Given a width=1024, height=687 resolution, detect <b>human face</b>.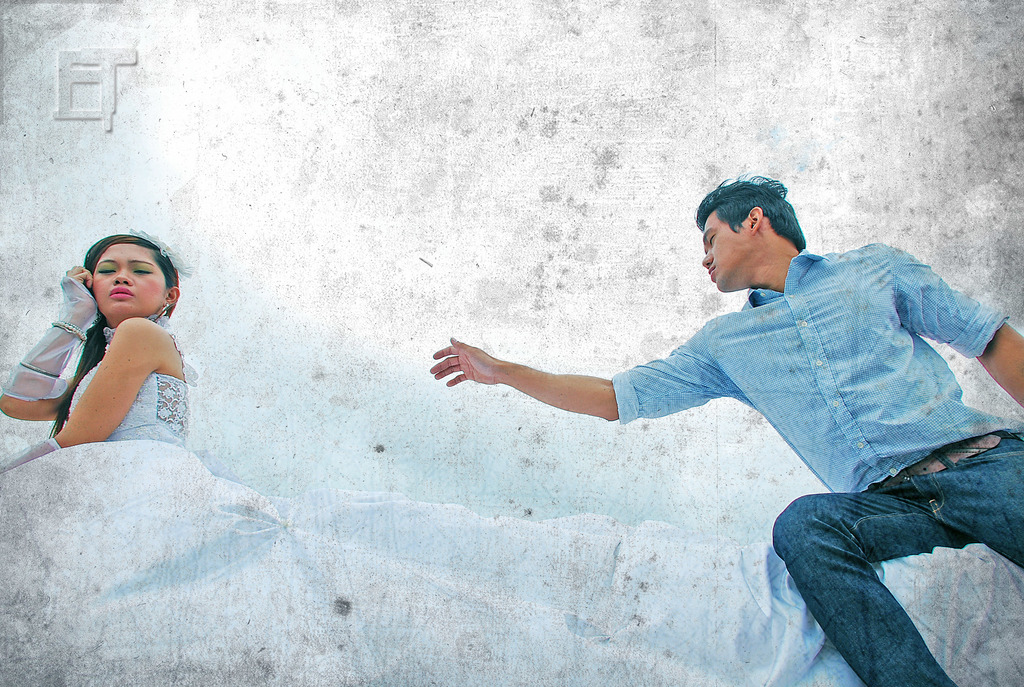
[74, 239, 164, 317].
